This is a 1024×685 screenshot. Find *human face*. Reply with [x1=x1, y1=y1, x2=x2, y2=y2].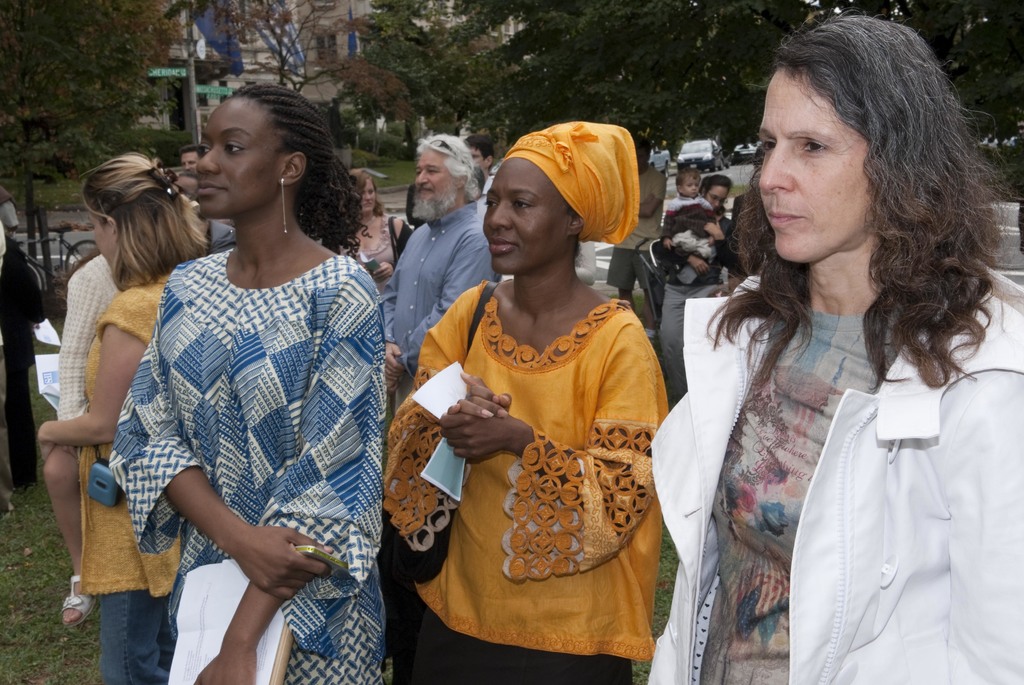
[x1=358, y1=178, x2=376, y2=212].
